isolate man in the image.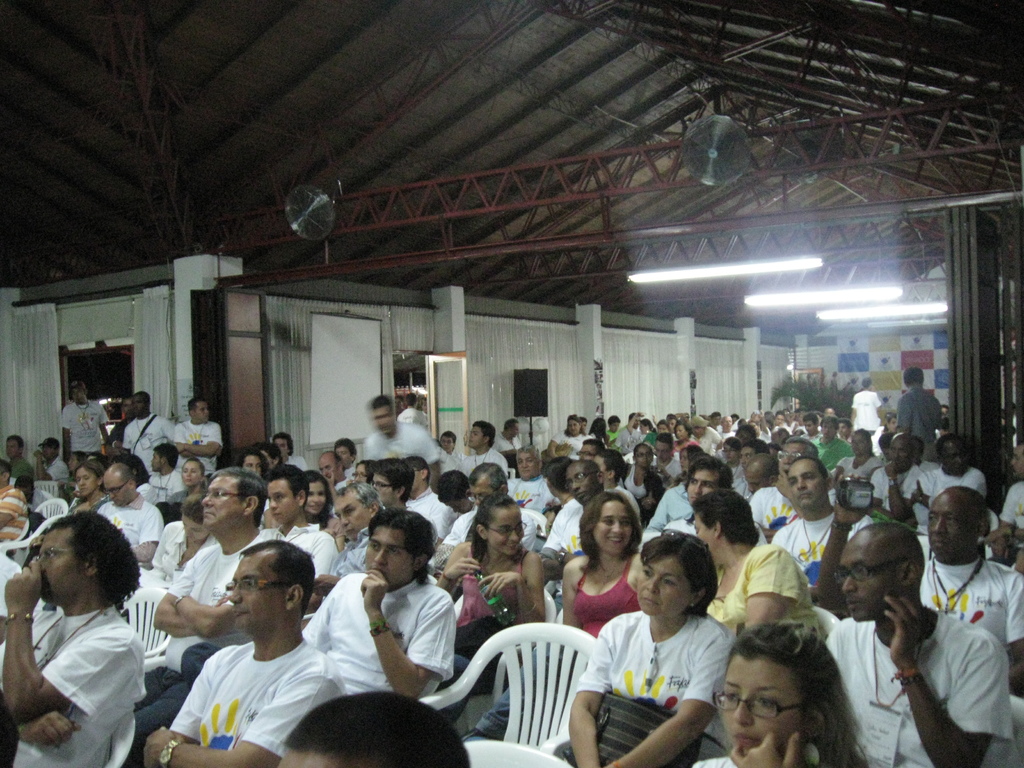
Isolated region: 691:410:723:451.
